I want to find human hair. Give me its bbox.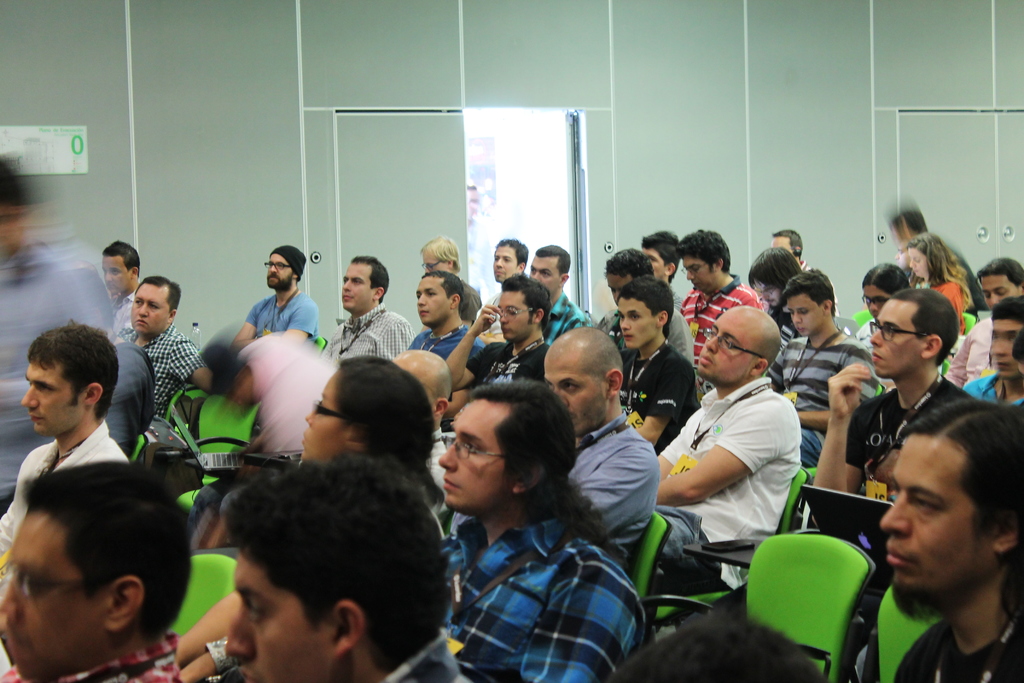
(858, 261, 909, 299).
